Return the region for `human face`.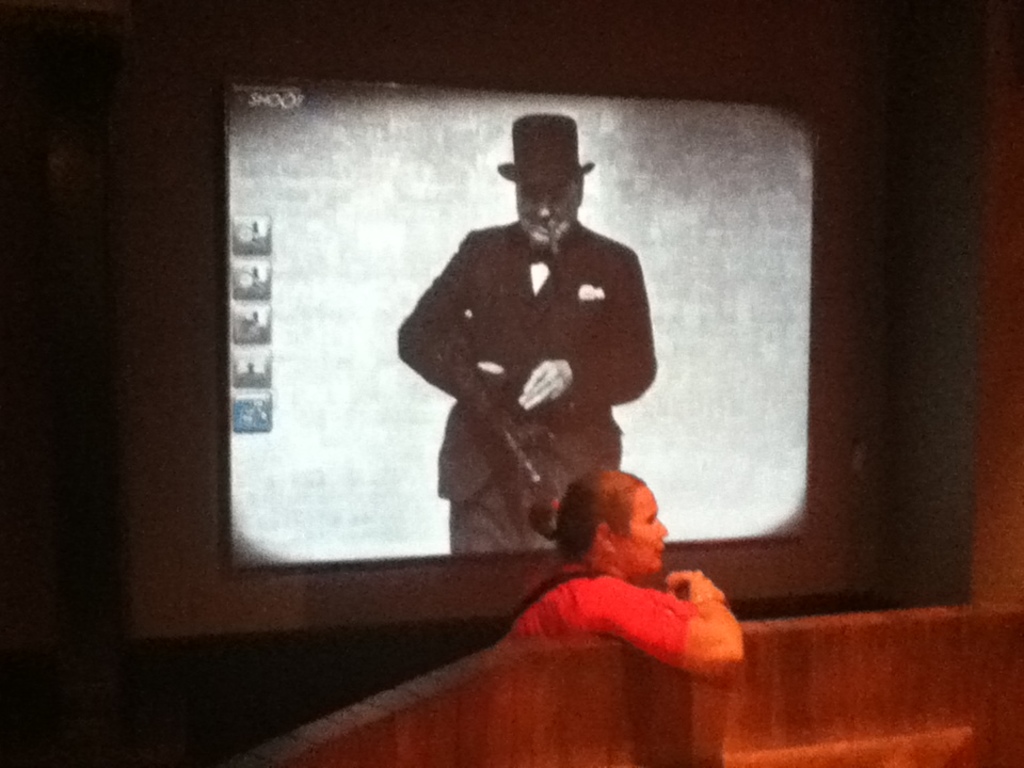
left=513, top=182, right=585, bottom=247.
